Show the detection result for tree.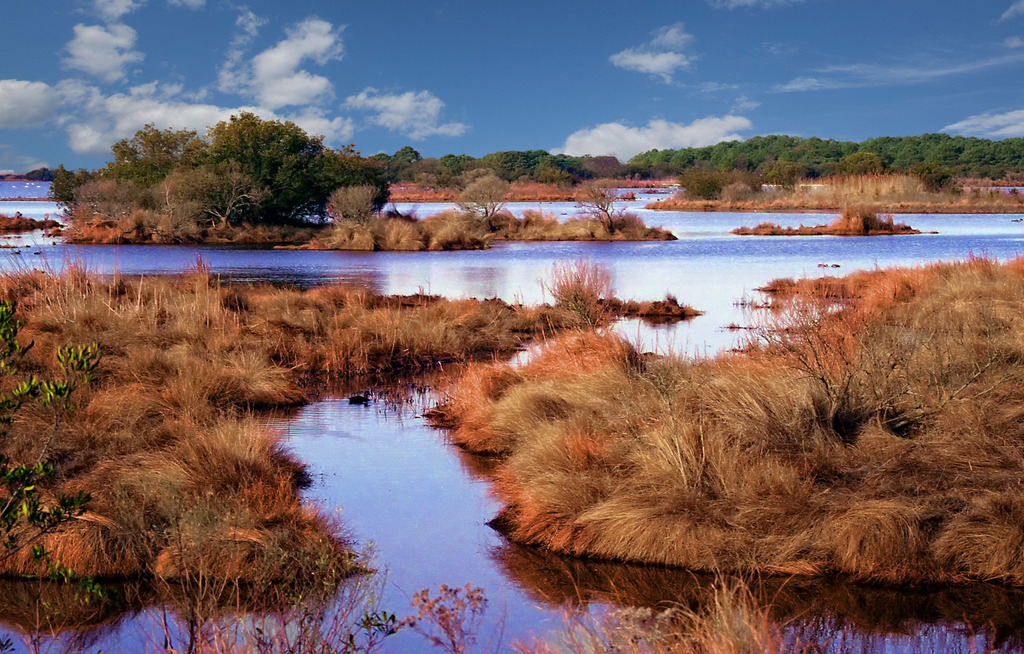
pyautogui.locateOnScreen(157, 101, 340, 224).
